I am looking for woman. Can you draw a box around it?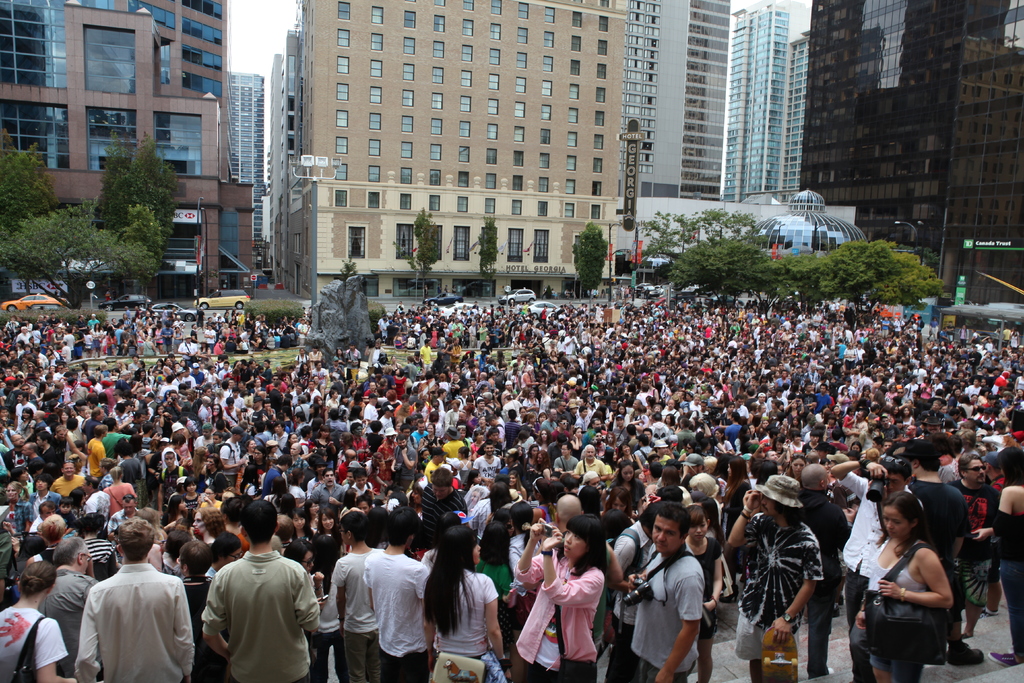
Sure, the bounding box is <bbox>852, 487, 961, 682</bbox>.
